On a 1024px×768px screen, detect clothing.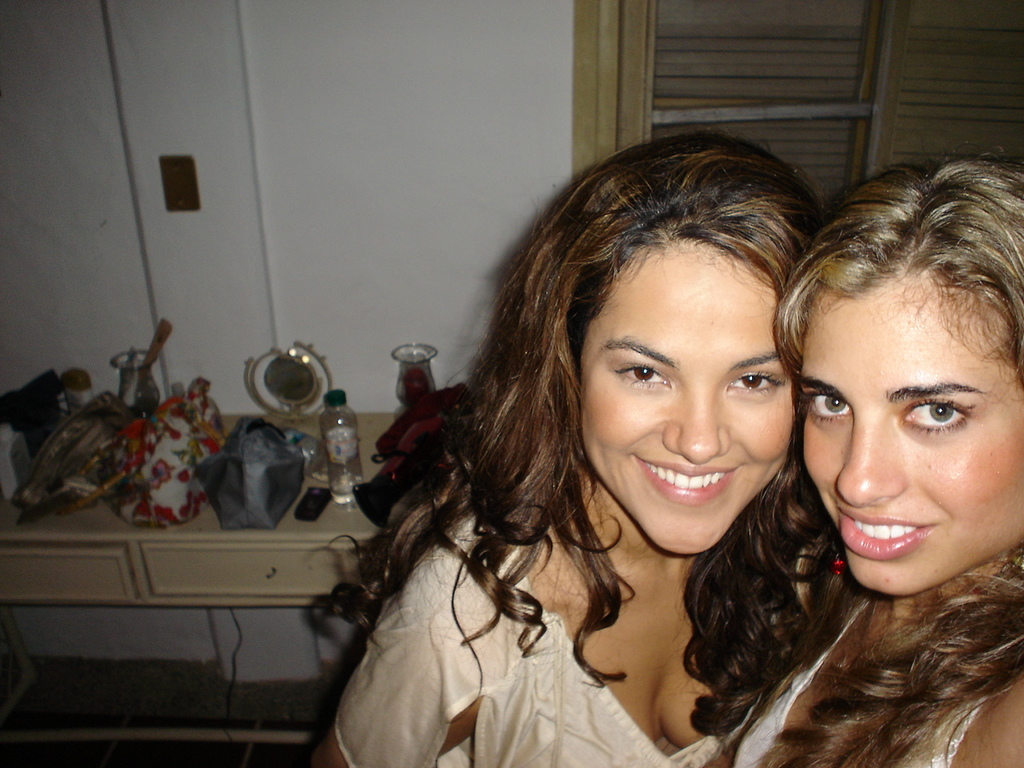
[left=727, top=588, right=990, bottom=767].
